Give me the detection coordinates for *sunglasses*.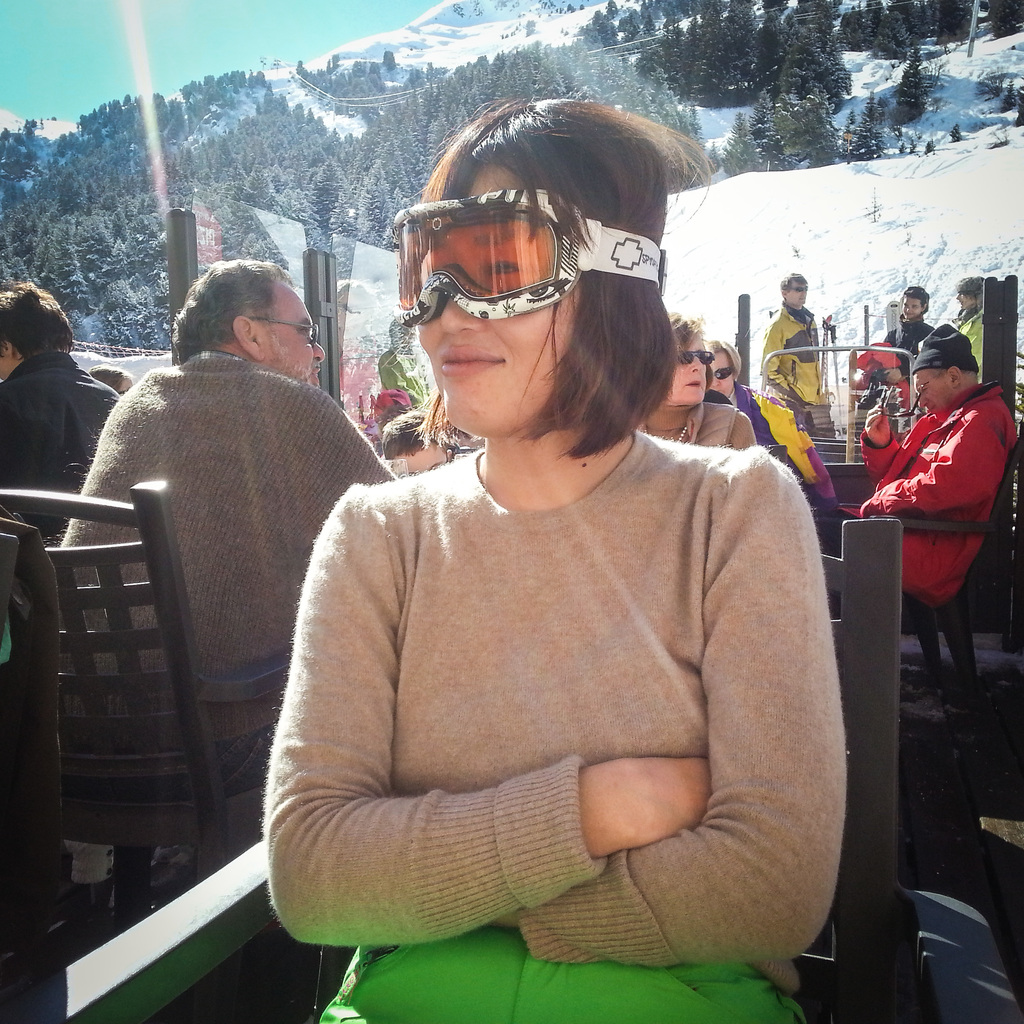
(x1=879, y1=385, x2=928, y2=417).
